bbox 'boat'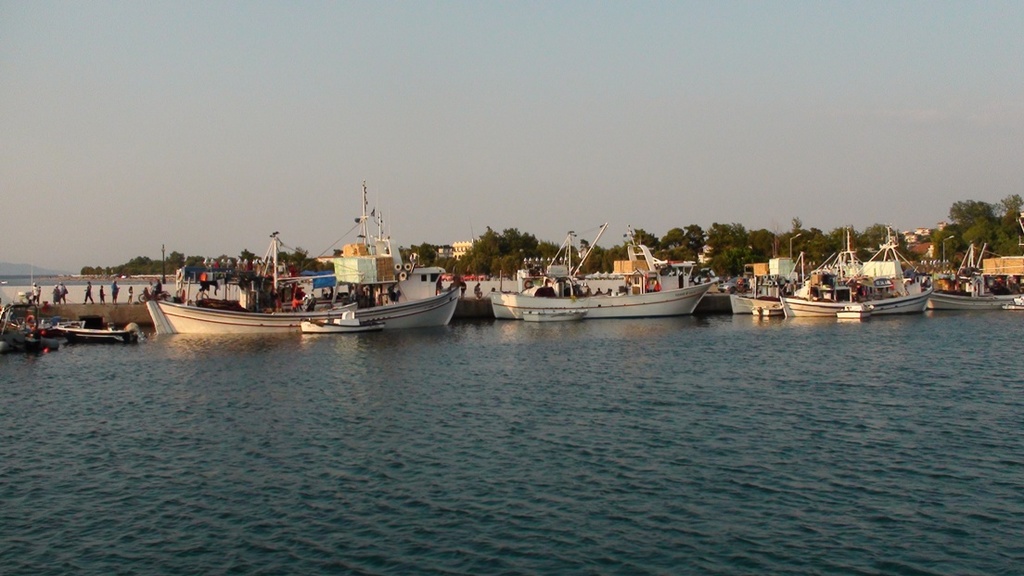
[left=537, top=308, right=587, bottom=323]
